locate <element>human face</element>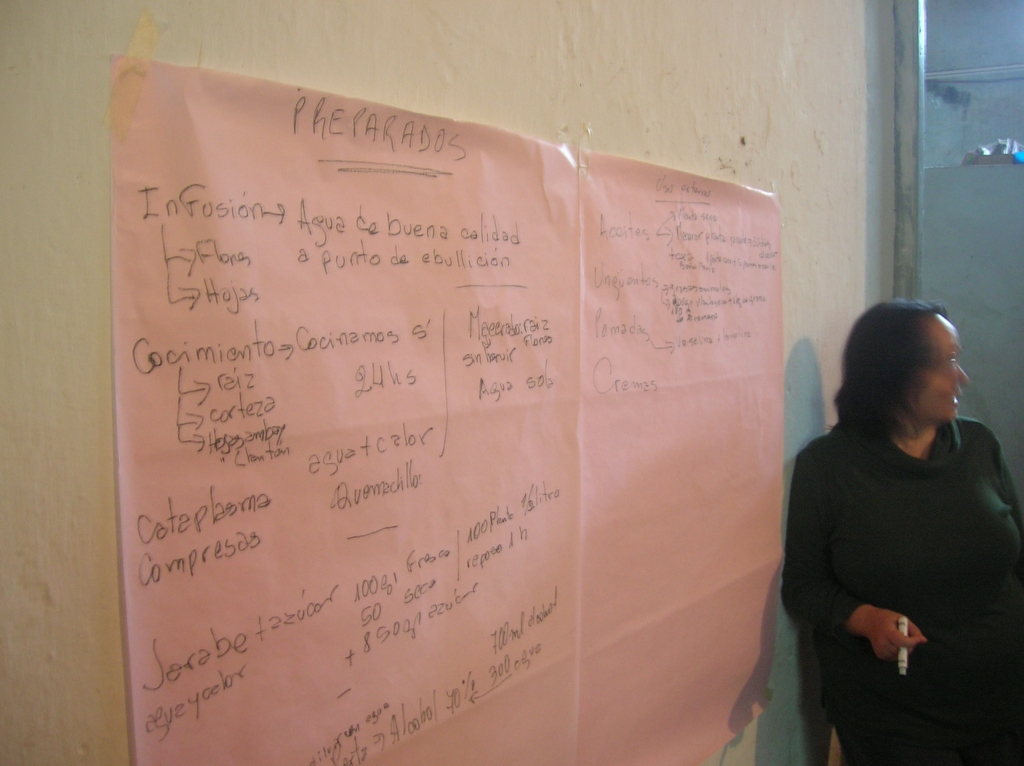
region(899, 315, 970, 426)
